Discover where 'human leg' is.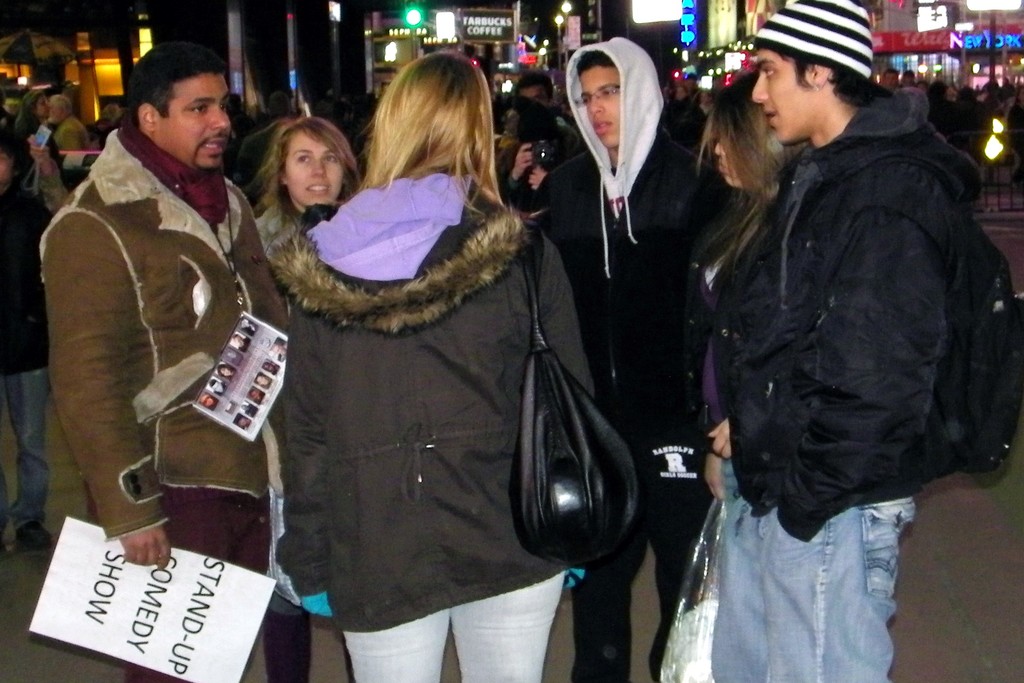
Discovered at (left=705, top=495, right=920, bottom=682).
